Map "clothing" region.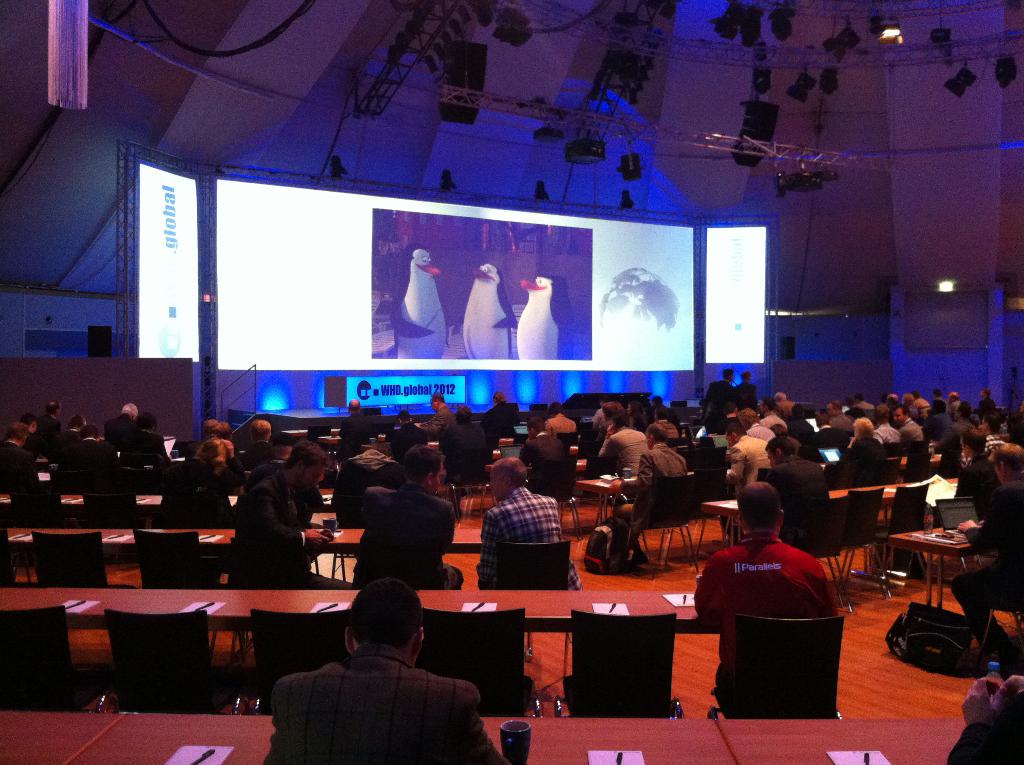
Mapped to bbox=[619, 442, 689, 547].
